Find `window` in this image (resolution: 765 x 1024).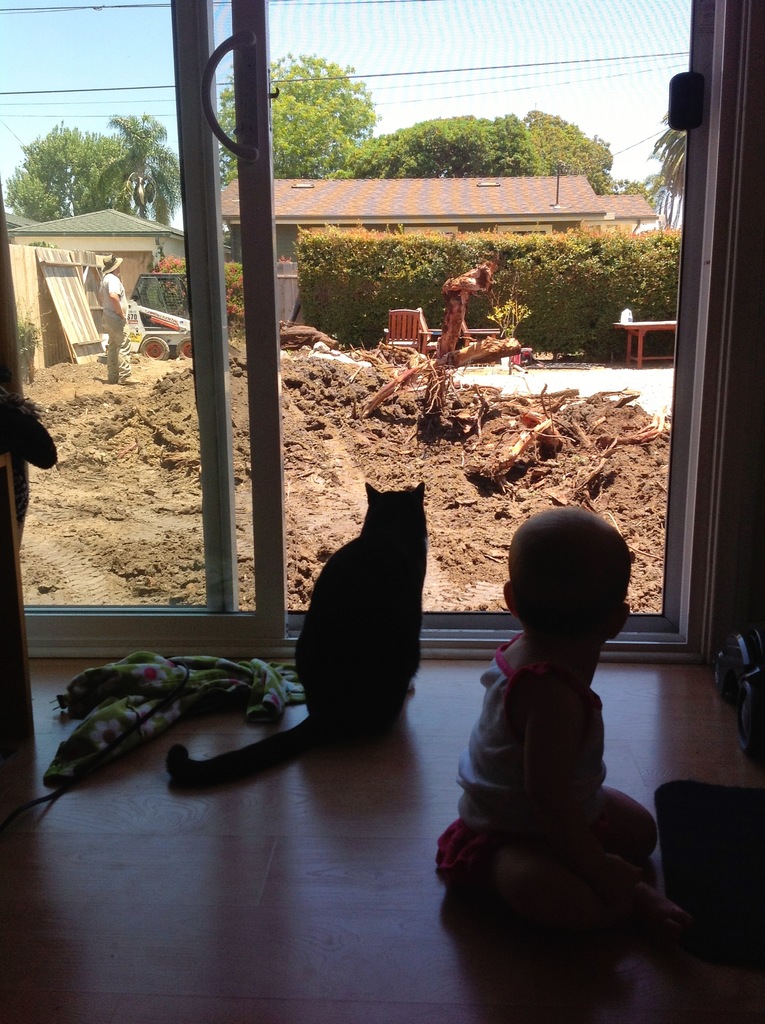
(0, 0, 750, 656).
